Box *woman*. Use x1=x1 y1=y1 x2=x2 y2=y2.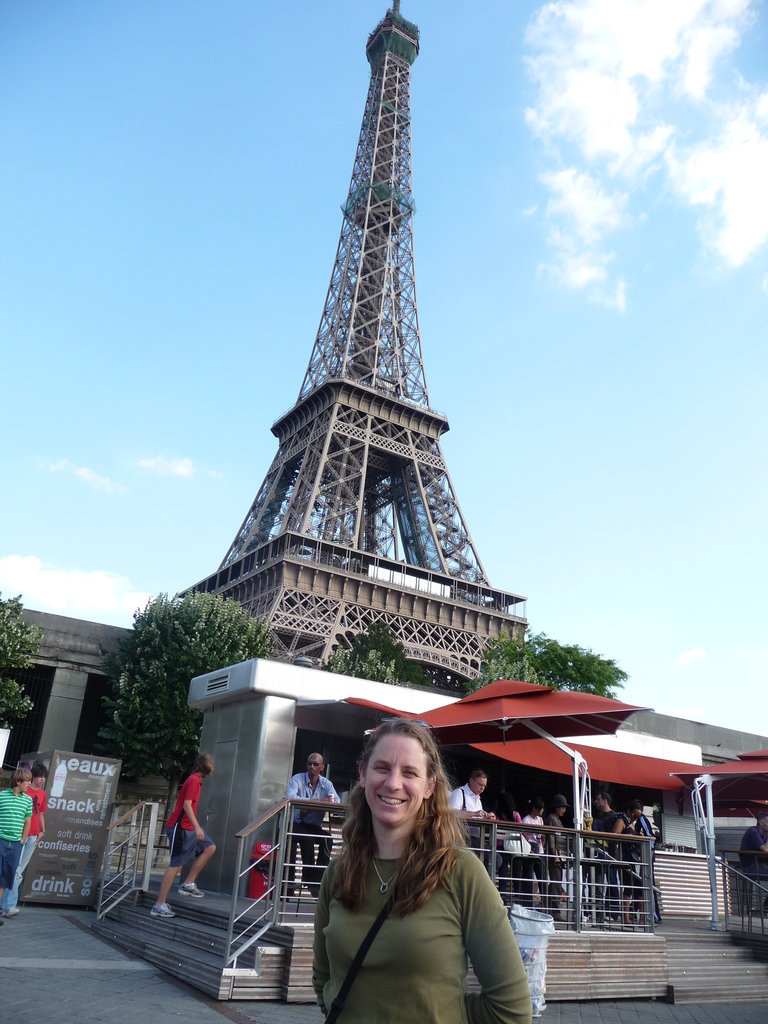
x1=304 y1=708 x2=530 y2=1023.
